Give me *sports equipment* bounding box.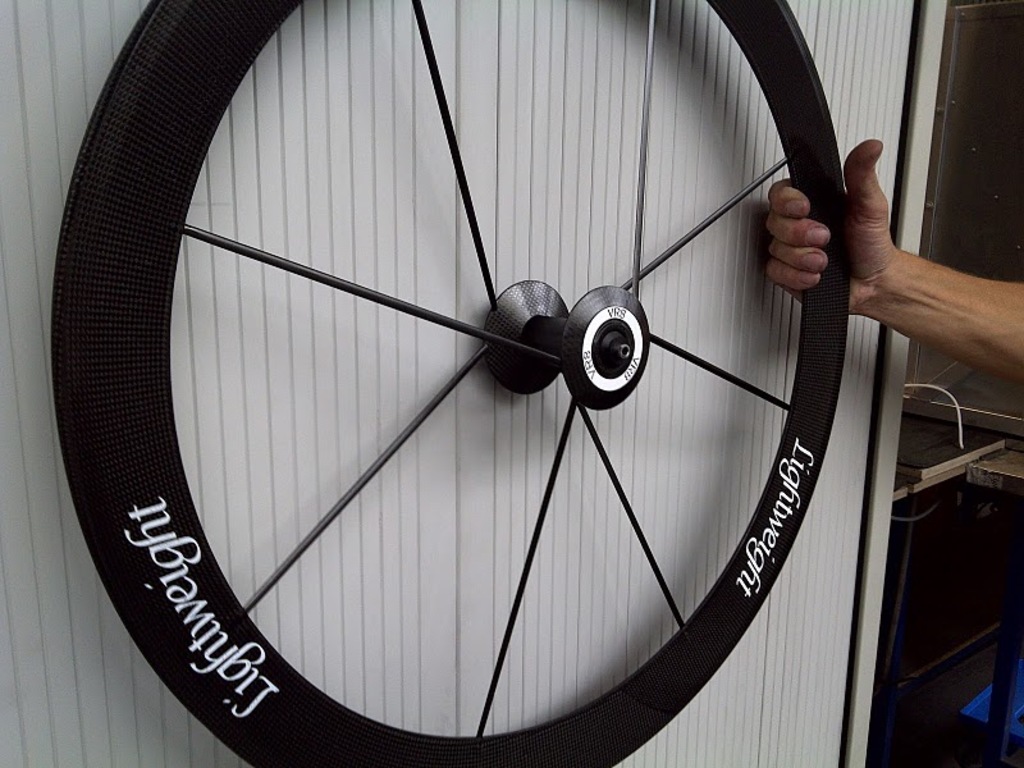
[left=47, top=0, right=852, bottom=767].
